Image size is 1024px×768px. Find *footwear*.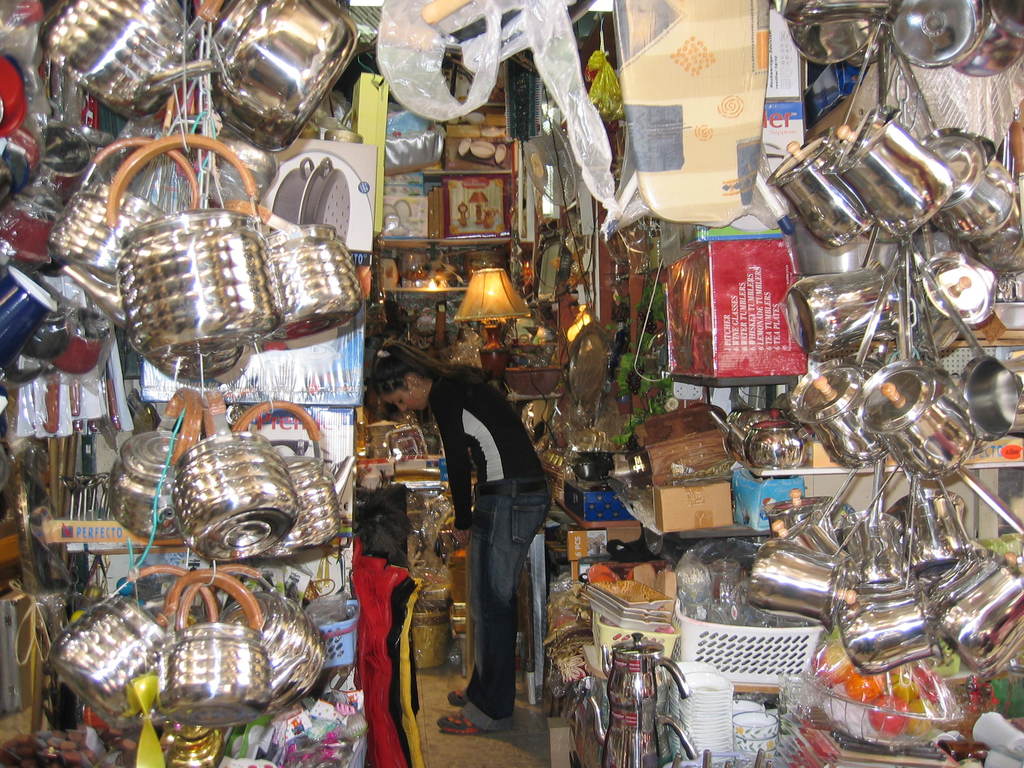
(438,712,483,736).
